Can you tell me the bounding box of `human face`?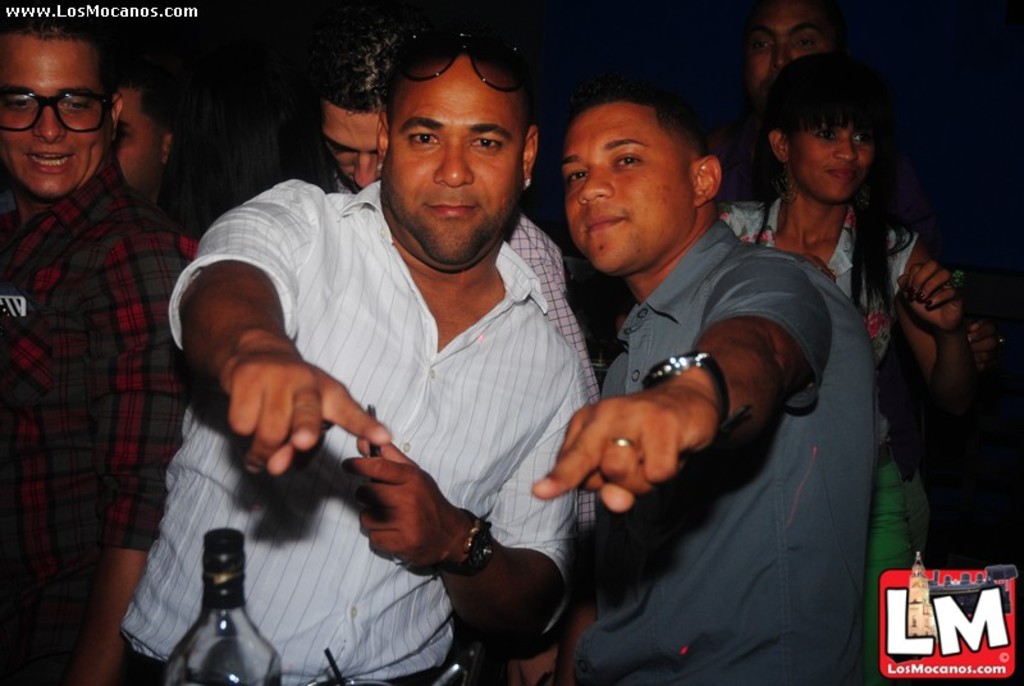
{"left": 564, "top": 101, "right": 694, "bottom": 273}.
